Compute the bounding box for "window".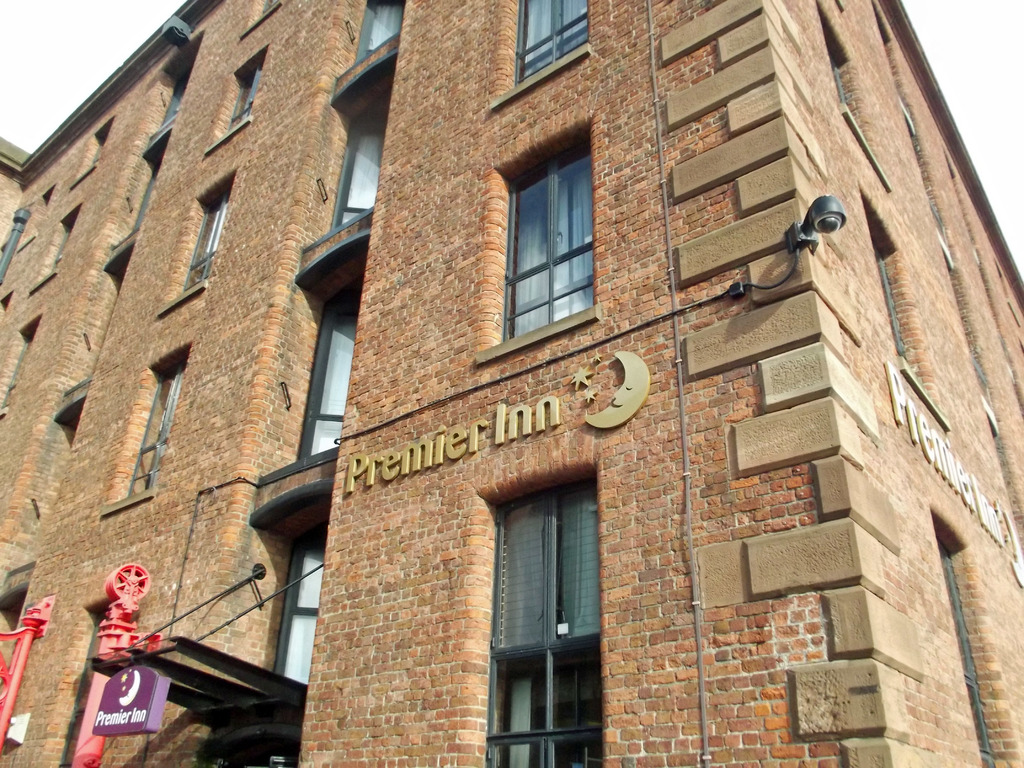
[0, 312, 40, 415].
